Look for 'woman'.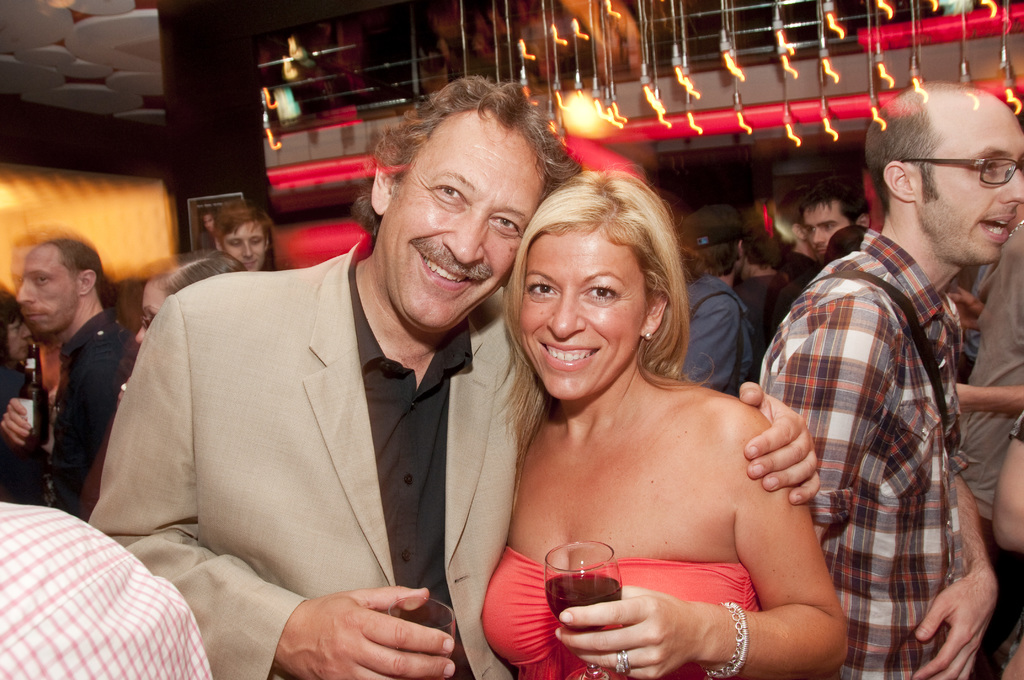
Found: detection(461, 148, 850, 679).
